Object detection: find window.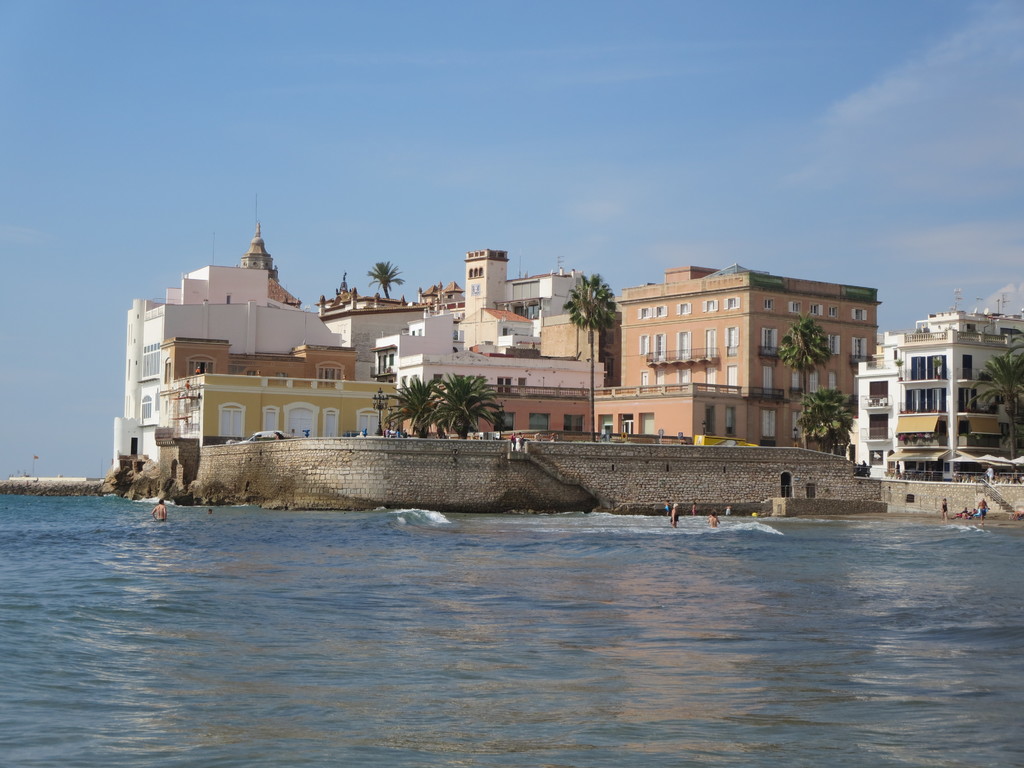
select_region(851, 339, 868, 365).
